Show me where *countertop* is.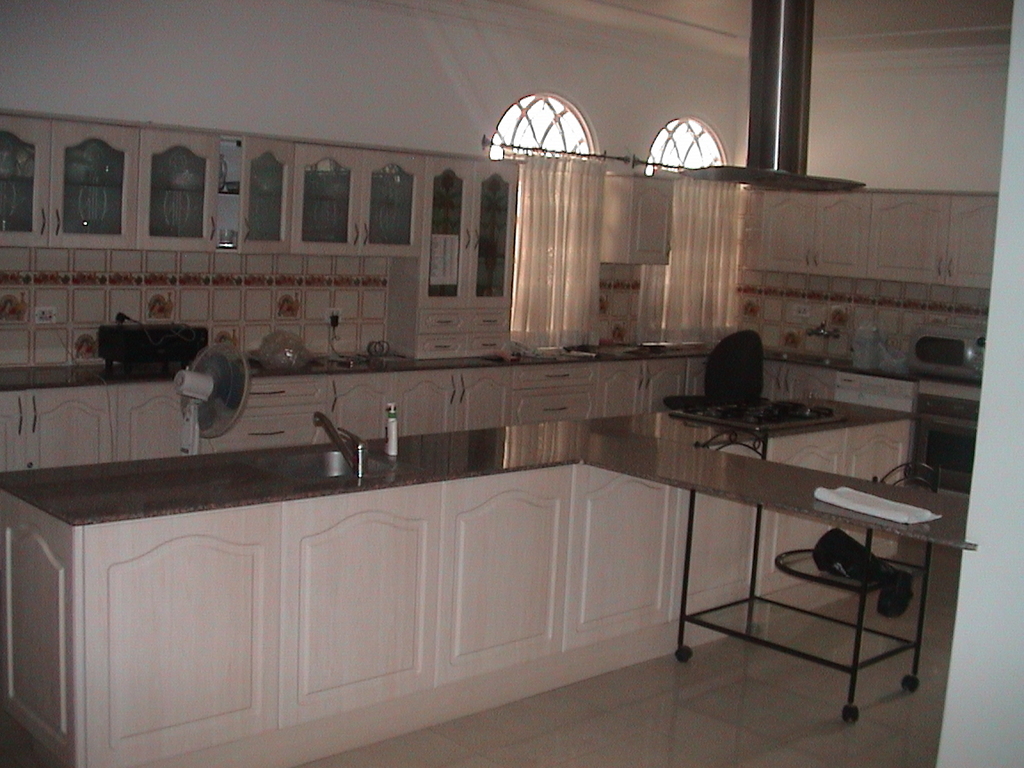
*countertop* is at pyautogui.locateOnScreen(0, 396, 969, 553).
